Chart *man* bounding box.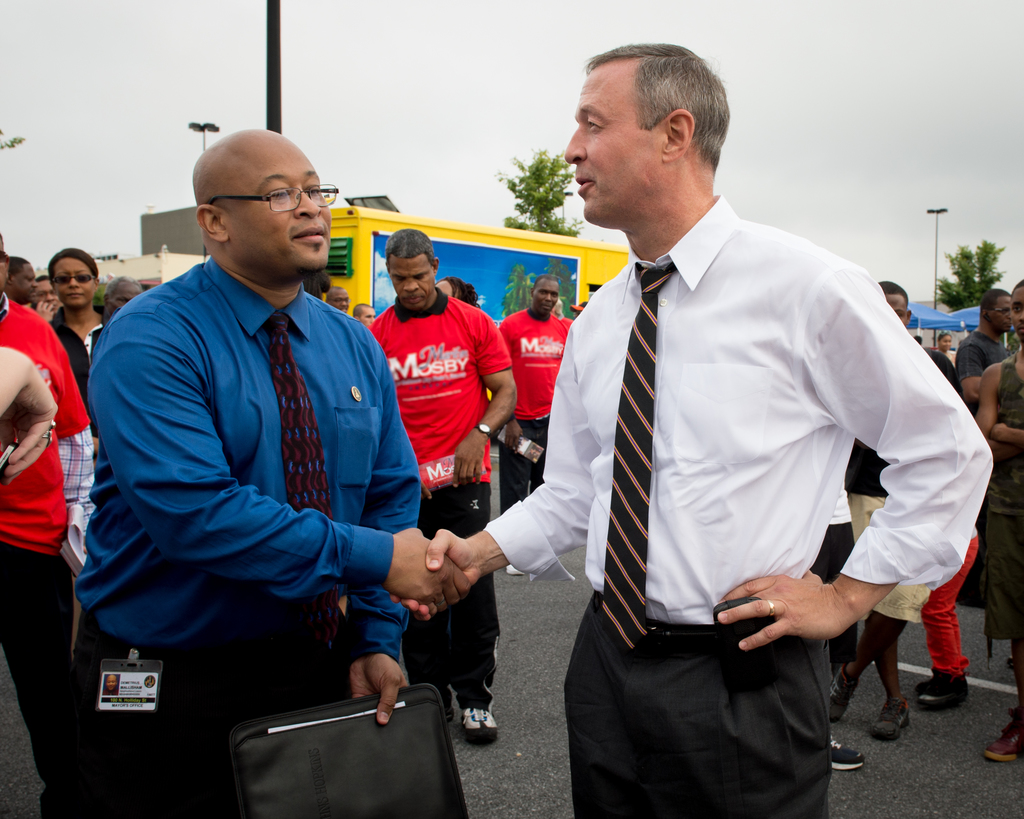
Charted: [954, 286, 1011, 395].
